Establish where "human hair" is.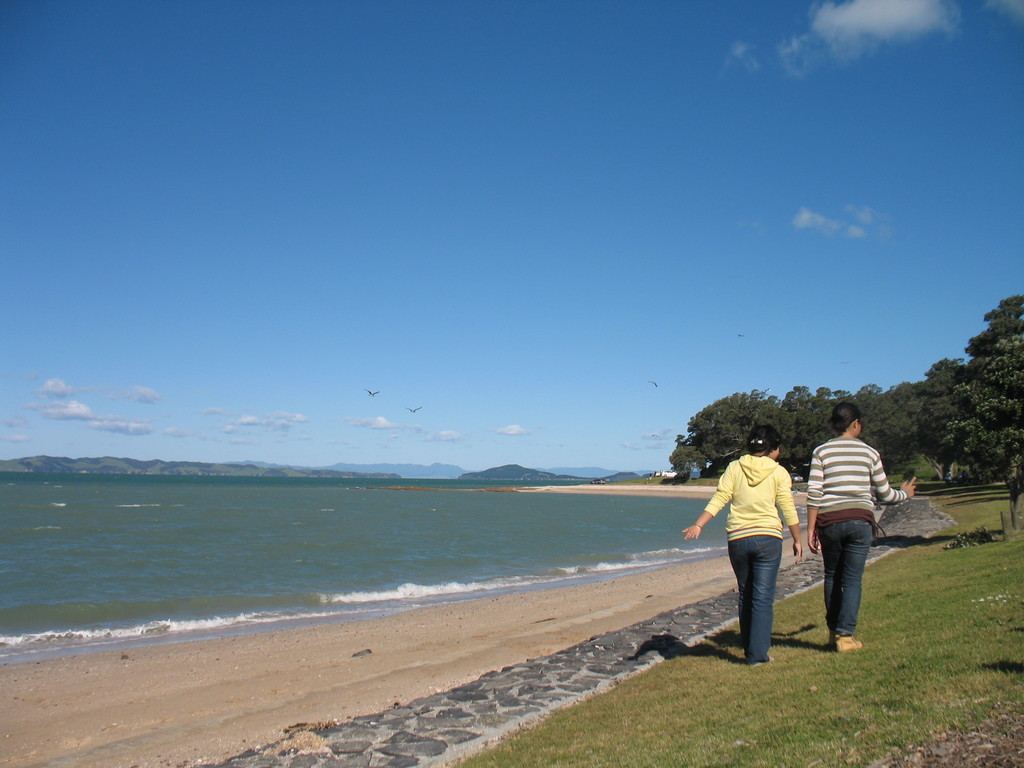
Established at rect(743, 422, 778, 460).
